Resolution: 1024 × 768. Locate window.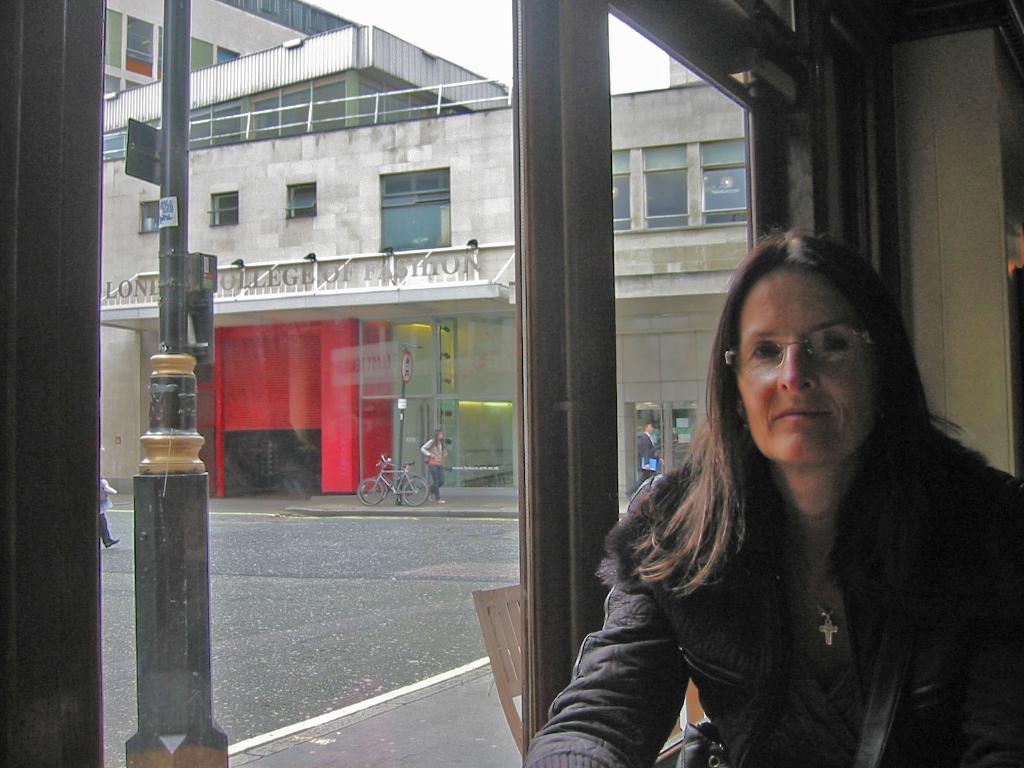
[left=612, top=147, right=634, bottom=233].
